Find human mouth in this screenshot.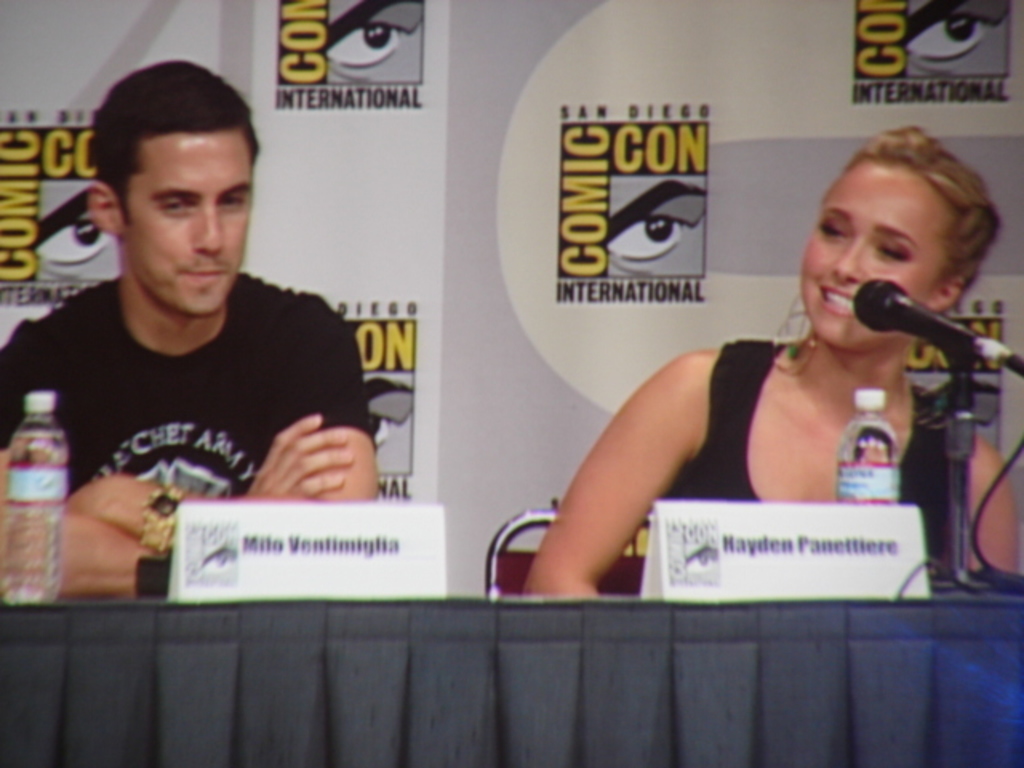
The bounding box for human mouth is (174, 256, 232, 293).
